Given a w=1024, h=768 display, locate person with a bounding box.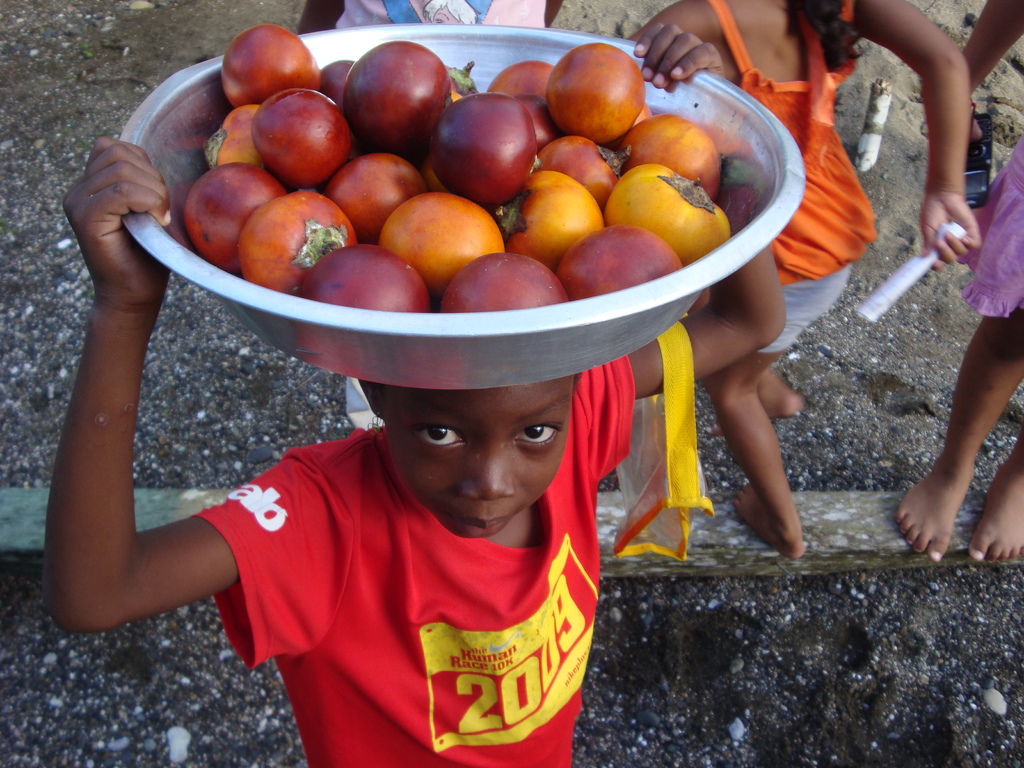
Located: [44,21,790,765].
